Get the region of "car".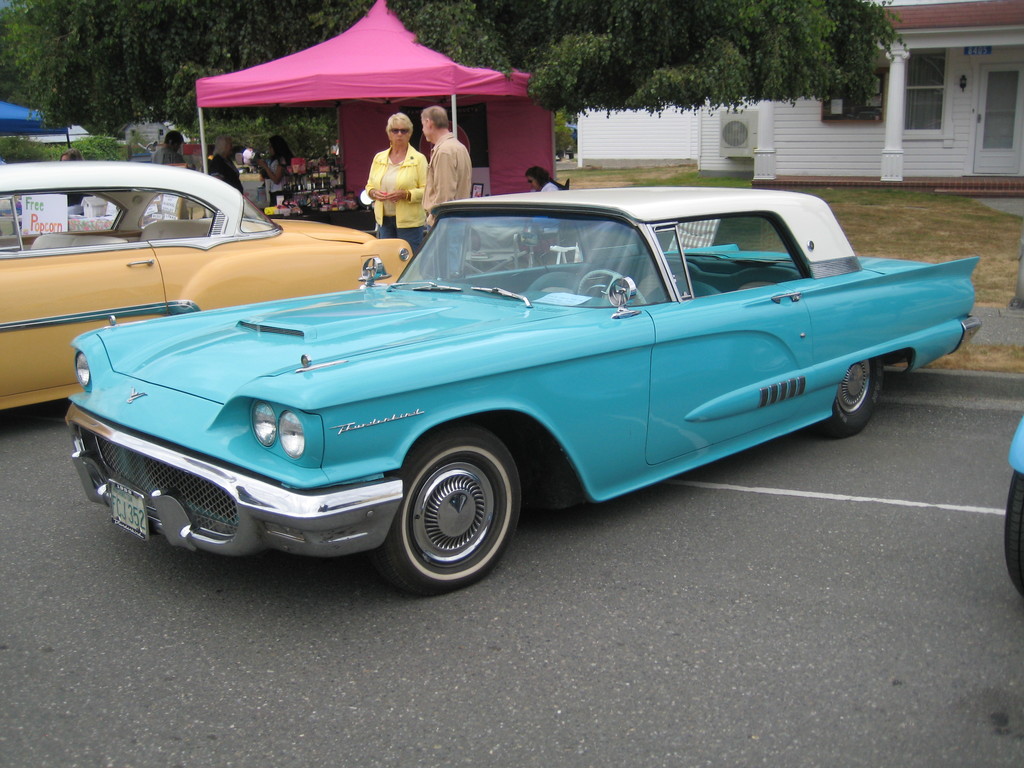
67/189/984/597.
